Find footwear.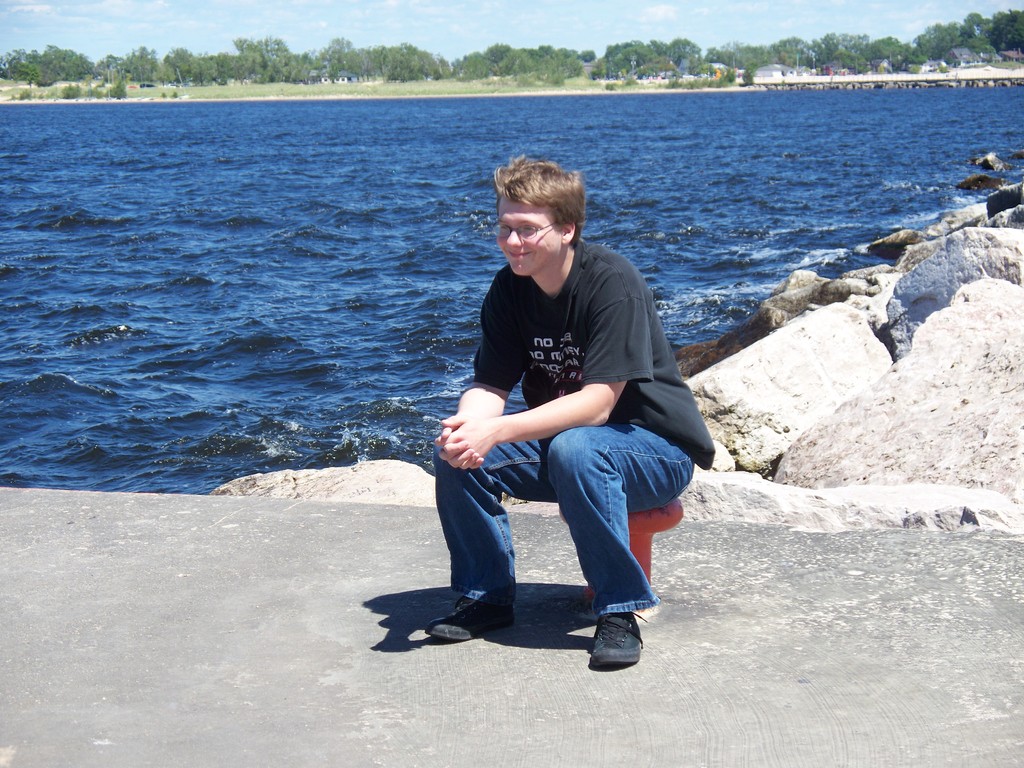
rect(590, 606, 644, 671).
